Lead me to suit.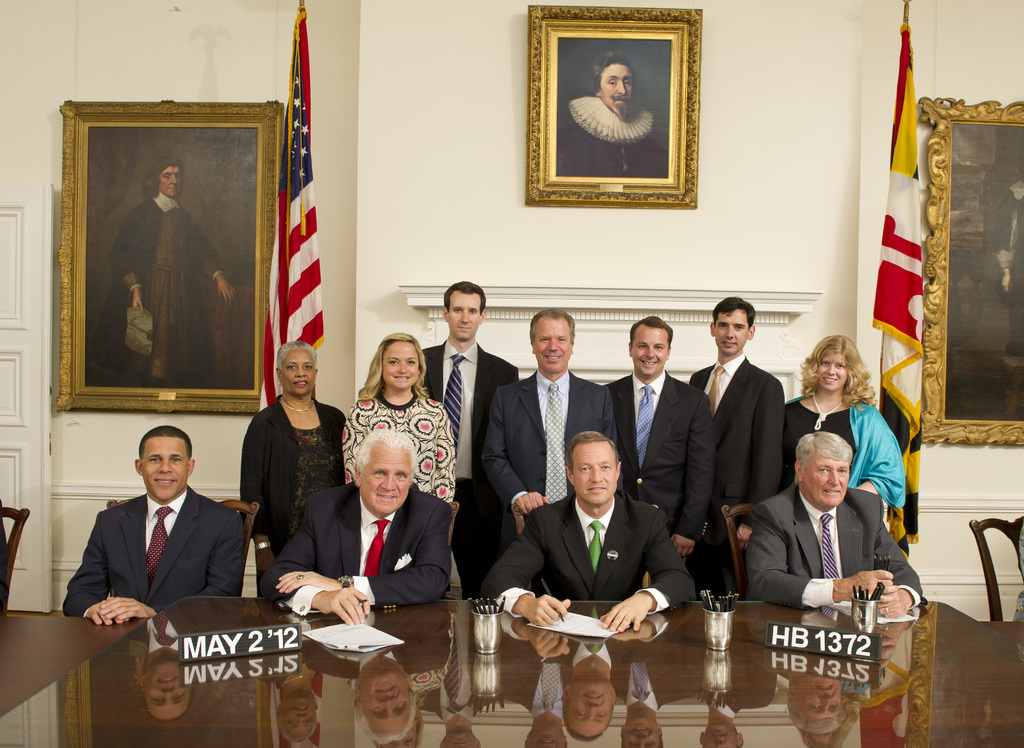
Lead to <box>477,490,698,616</box>.
